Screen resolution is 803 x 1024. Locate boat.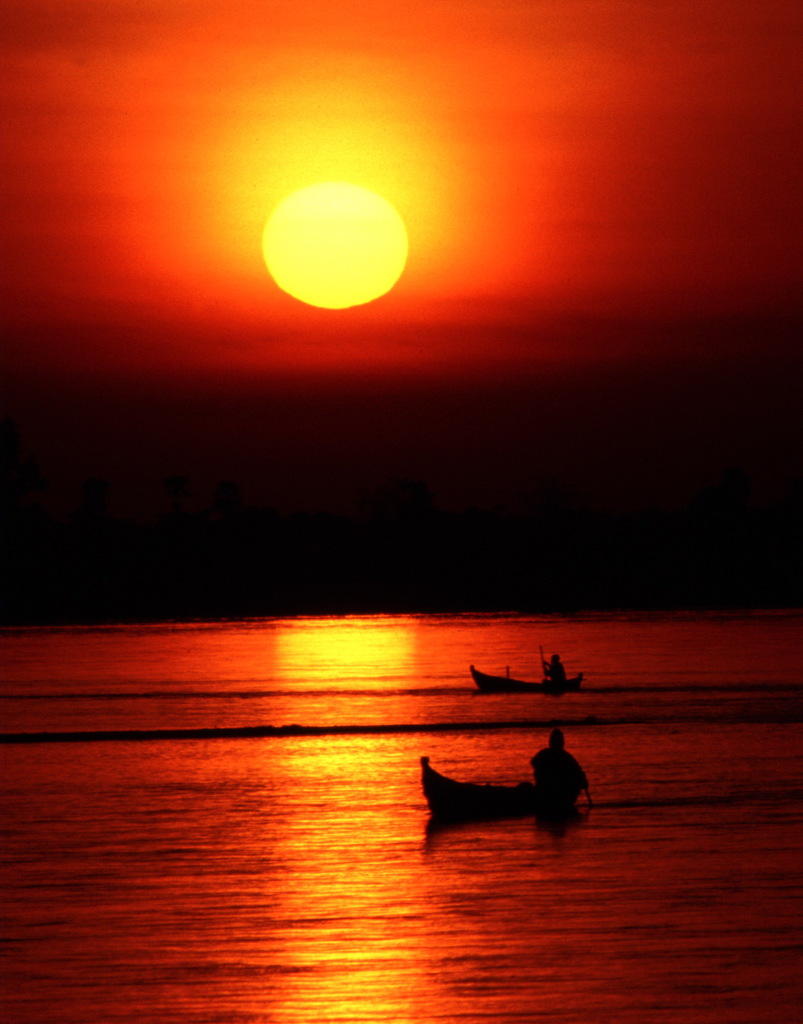
{"x1": 413, "y1": 739, "x2": 594, "y2": 833}.
